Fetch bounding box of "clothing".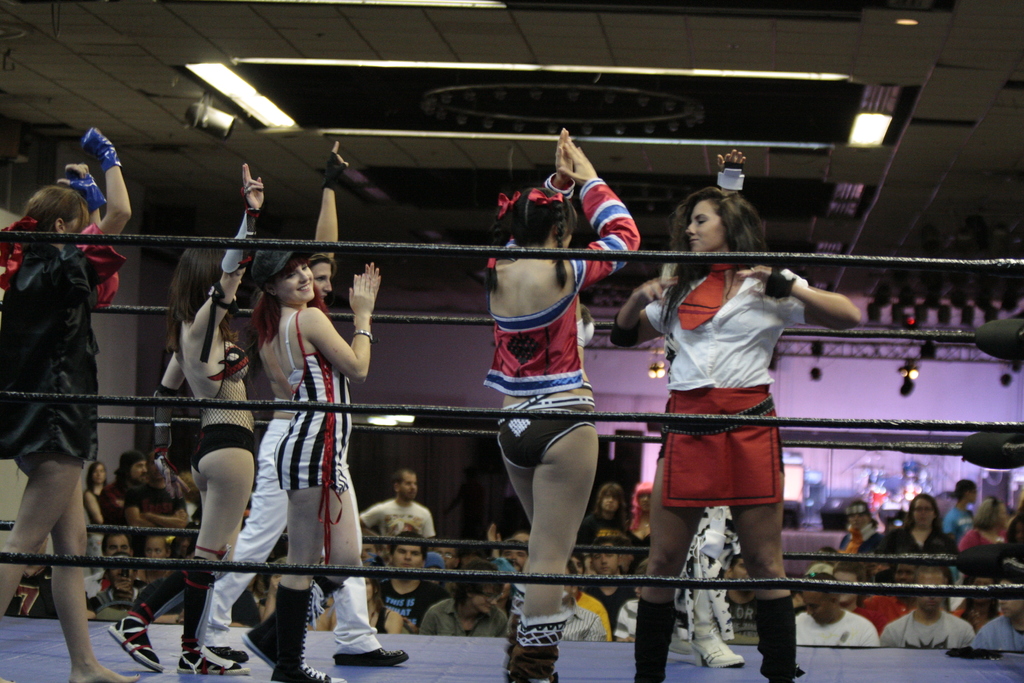
Bbox: (191,333,254,473).
